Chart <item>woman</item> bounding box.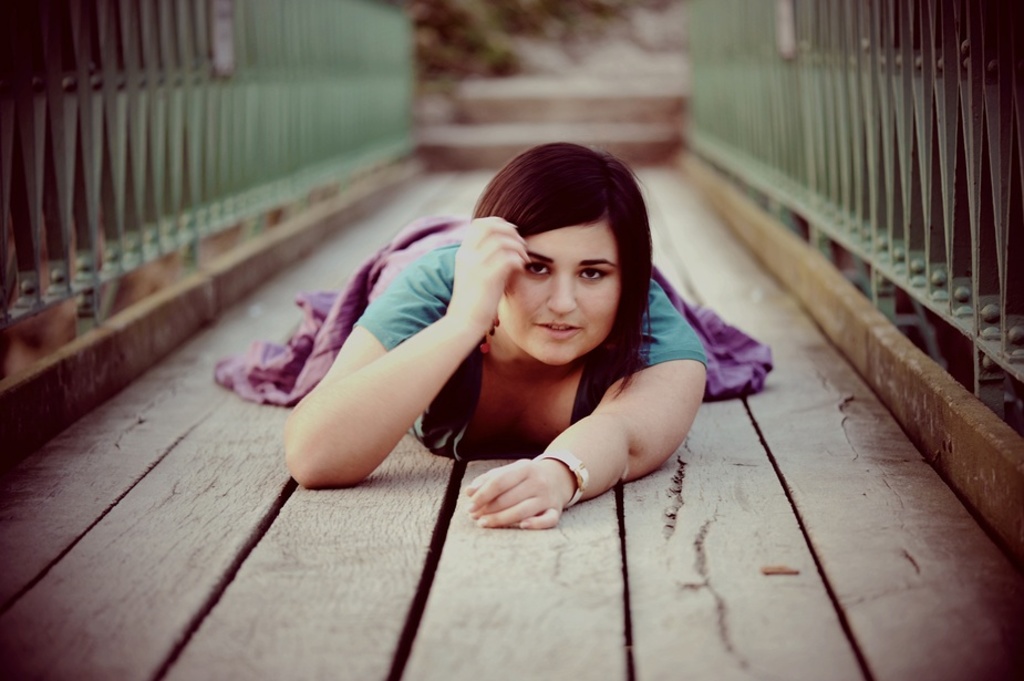
Charted: box=[272, 148, 714, 533].
